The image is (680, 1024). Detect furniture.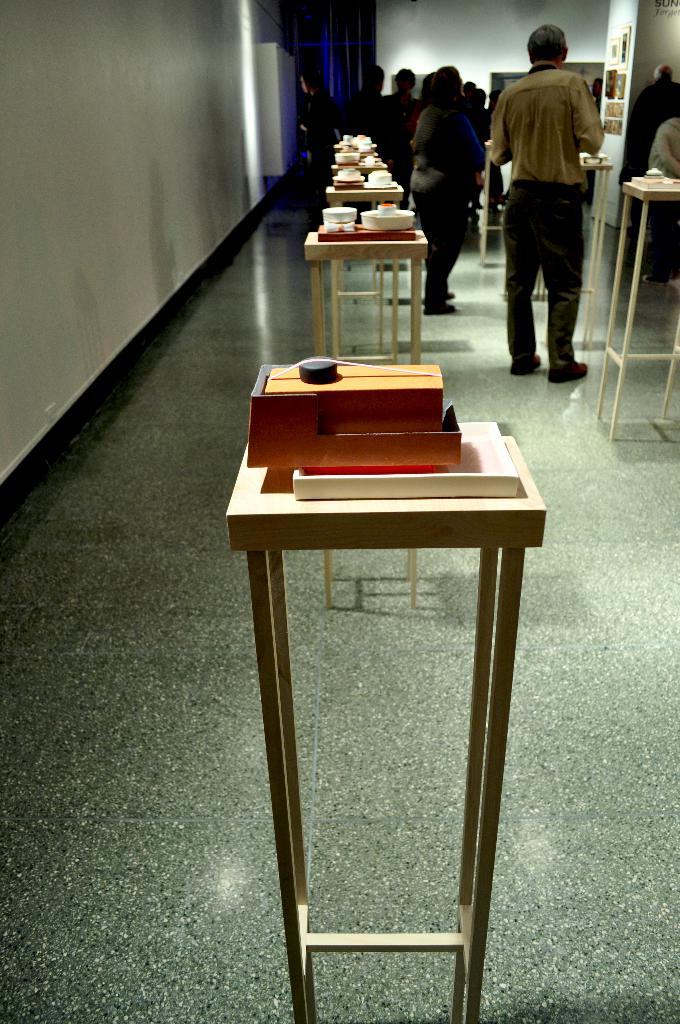
Detection: x1=300 y1=230 x2=426 y2=612.
